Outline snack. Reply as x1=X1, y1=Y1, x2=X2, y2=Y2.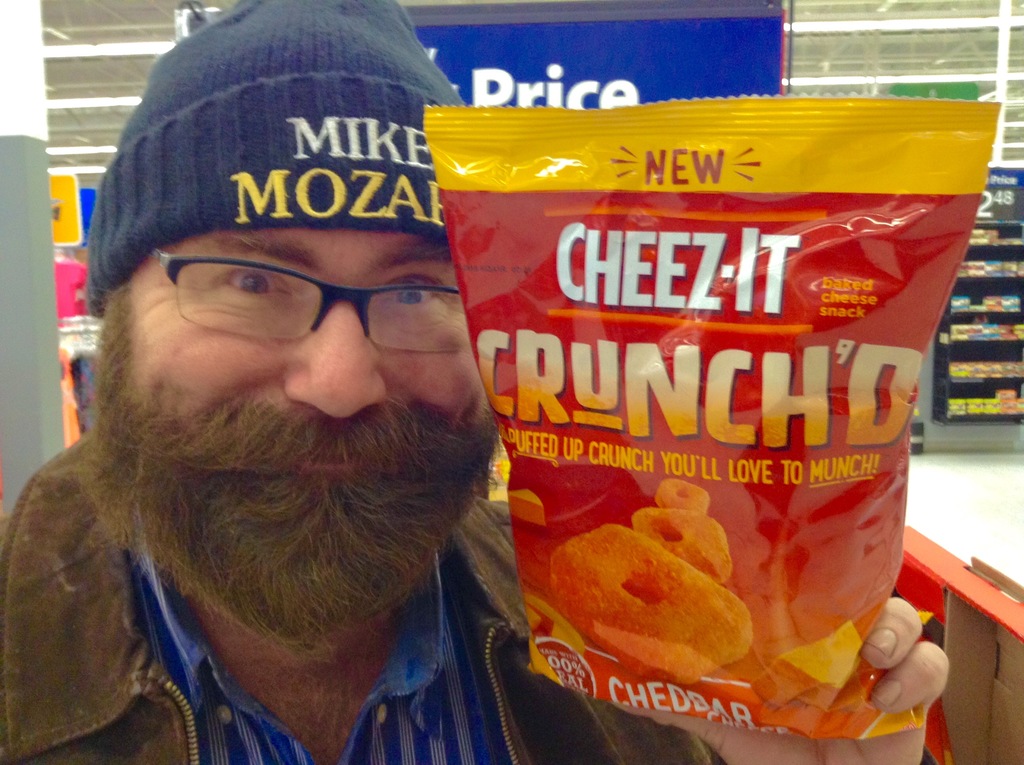
x1=417, y1=86, x2=1005, y2=741.
